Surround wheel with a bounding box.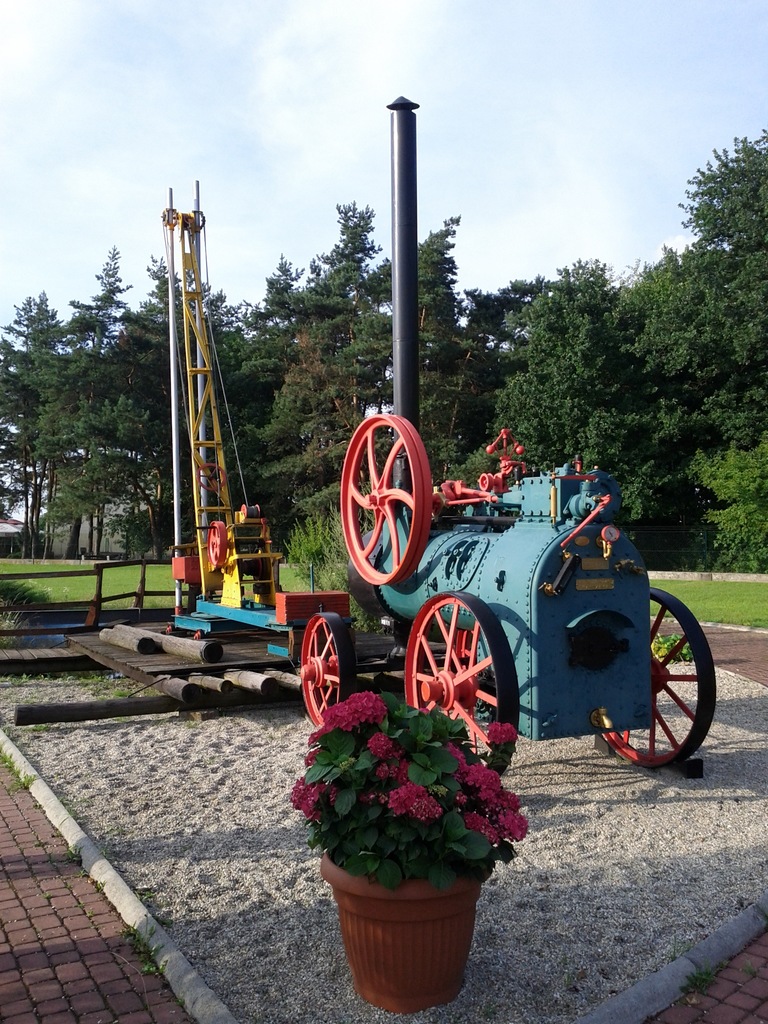
343,409,436,601.
